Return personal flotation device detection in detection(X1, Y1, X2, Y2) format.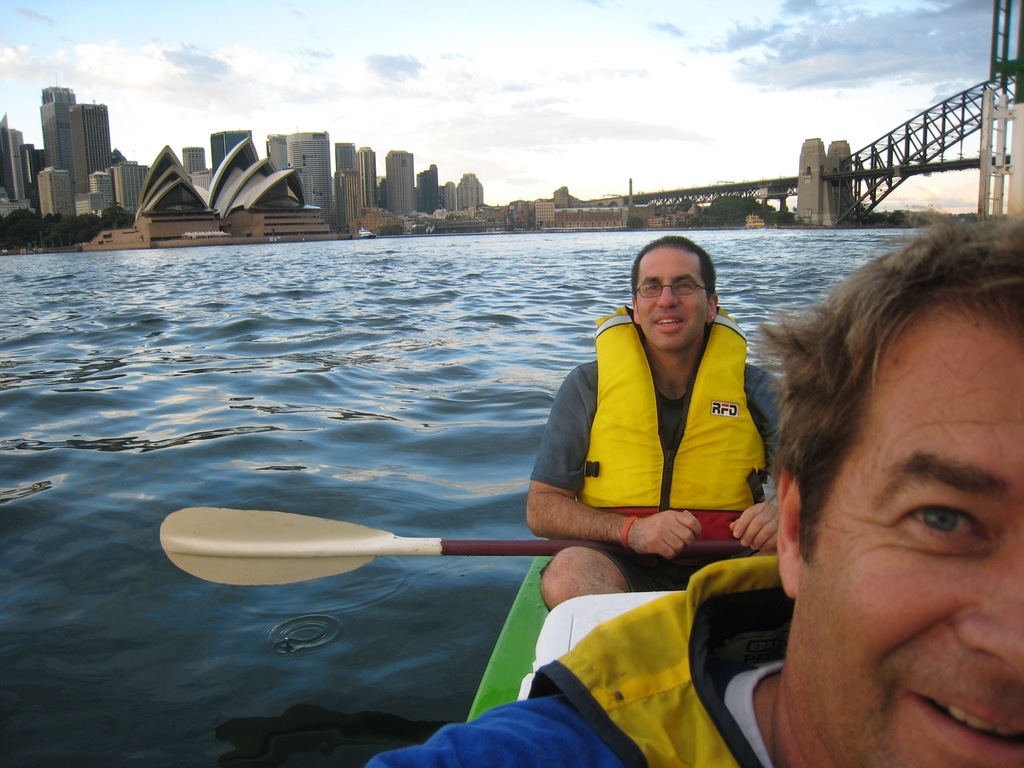
detection(568, 297, 771, 547).
